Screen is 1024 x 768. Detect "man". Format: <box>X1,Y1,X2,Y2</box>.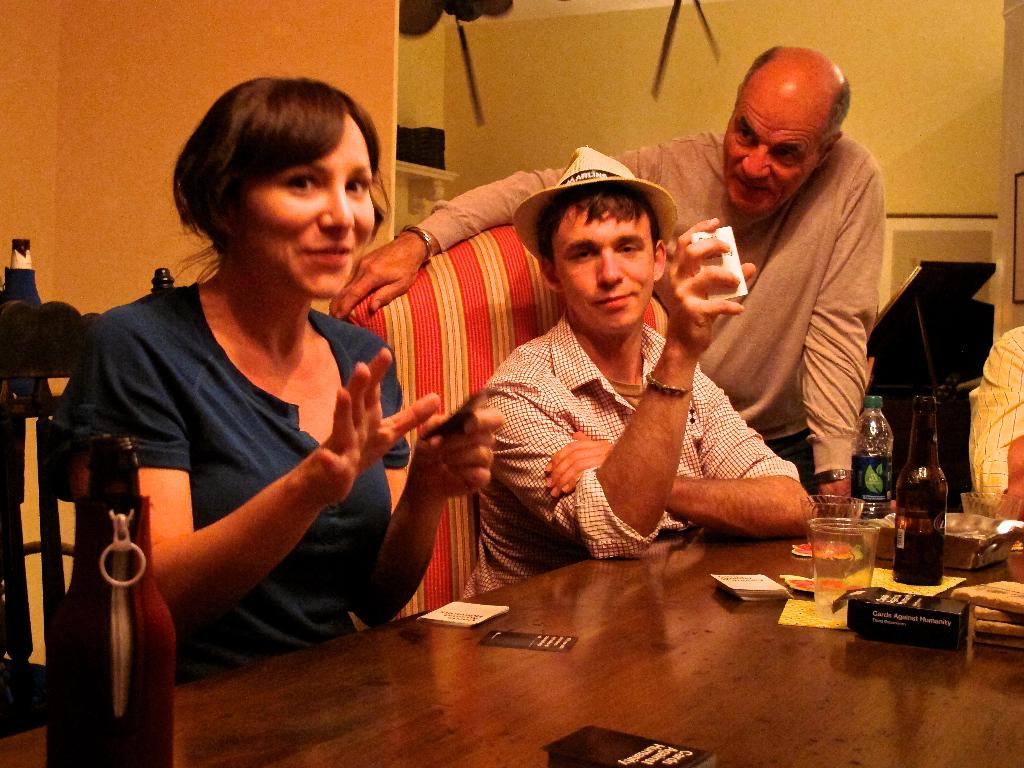
<box>326,44,879,512</box>.
